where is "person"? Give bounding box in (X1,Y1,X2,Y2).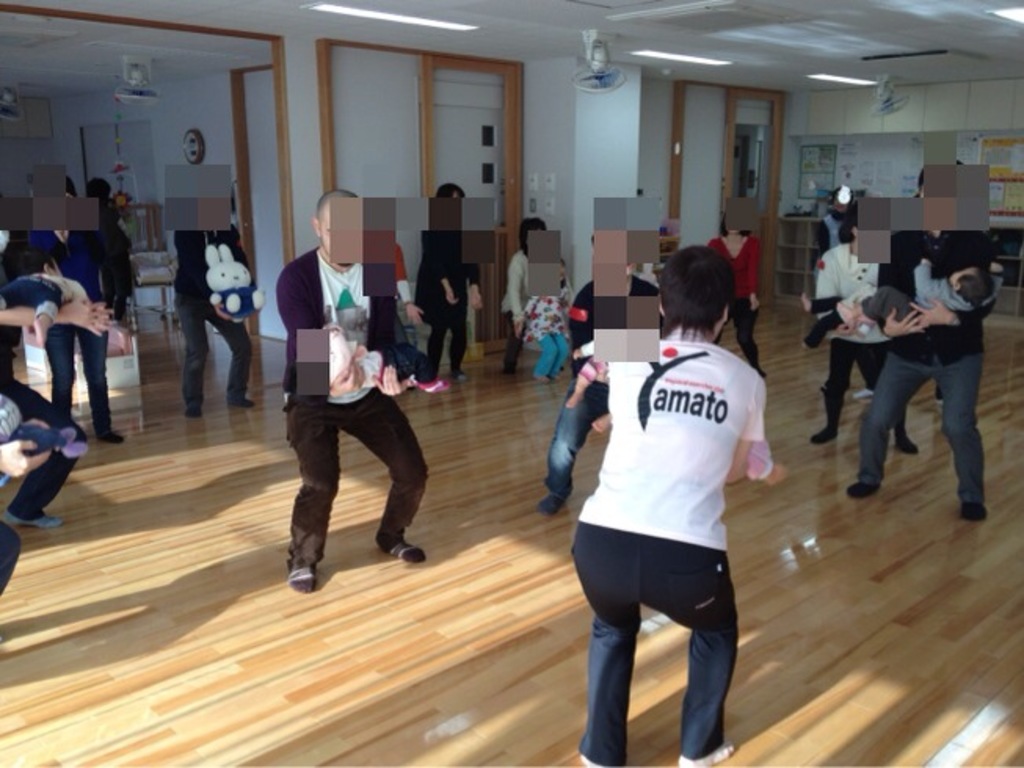
(543,224,674,522).
